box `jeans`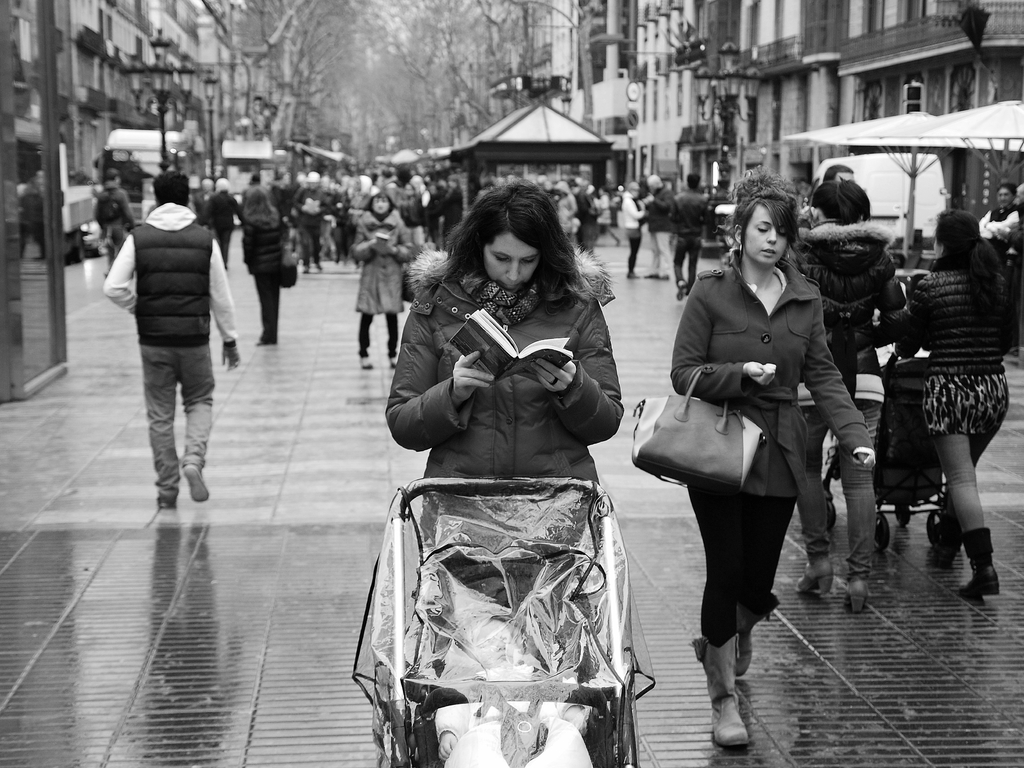
(x1=793, y1=404, x2=882, y2=570)
